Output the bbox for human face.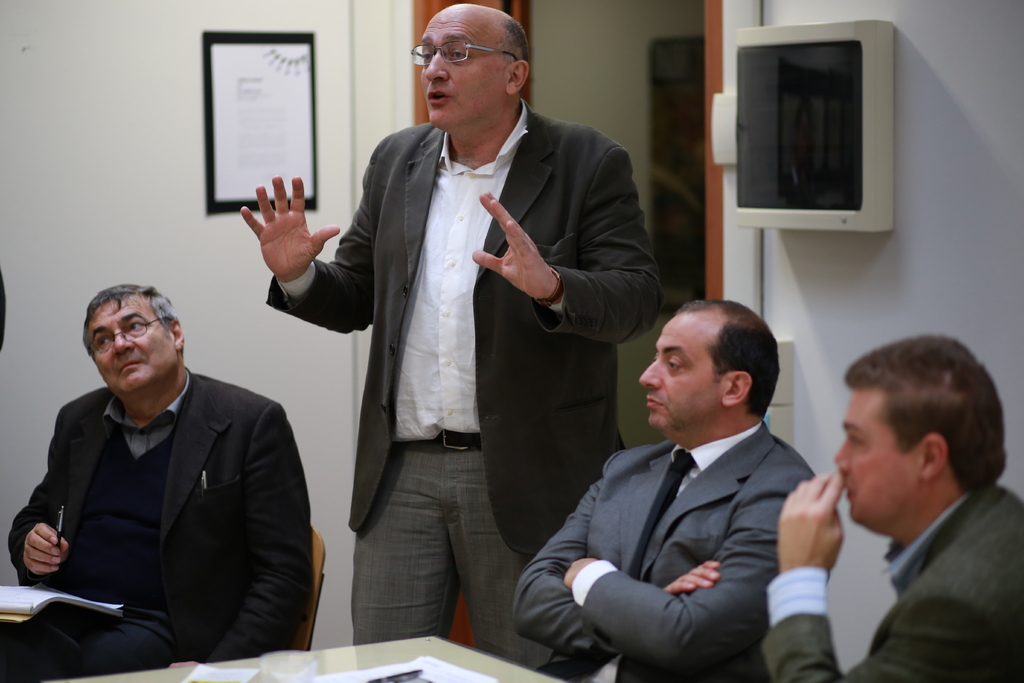
(830, 391, 908, 520).
